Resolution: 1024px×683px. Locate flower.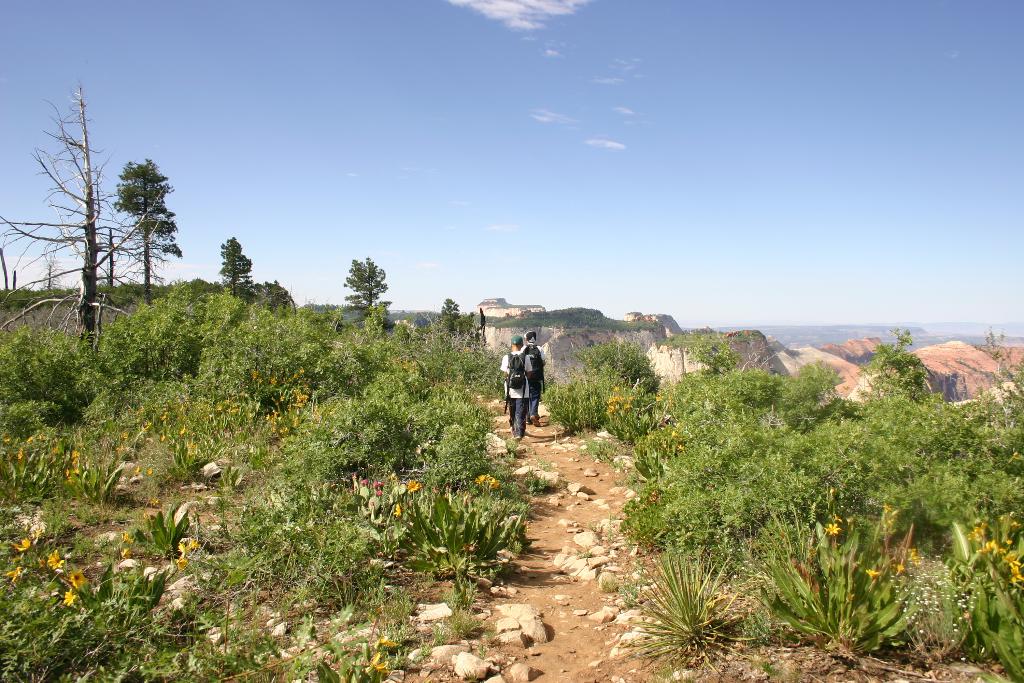
<bbox>67, 566, 88, 586</bbox>.
